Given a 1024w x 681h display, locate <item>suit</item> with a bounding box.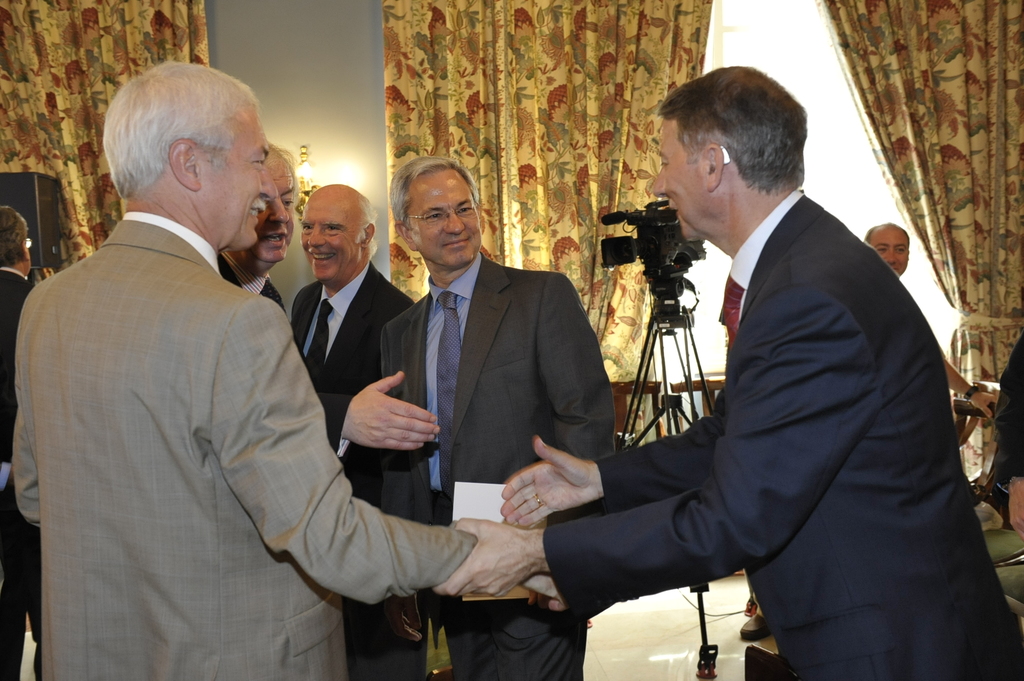
Located: [0,262,45,340].
